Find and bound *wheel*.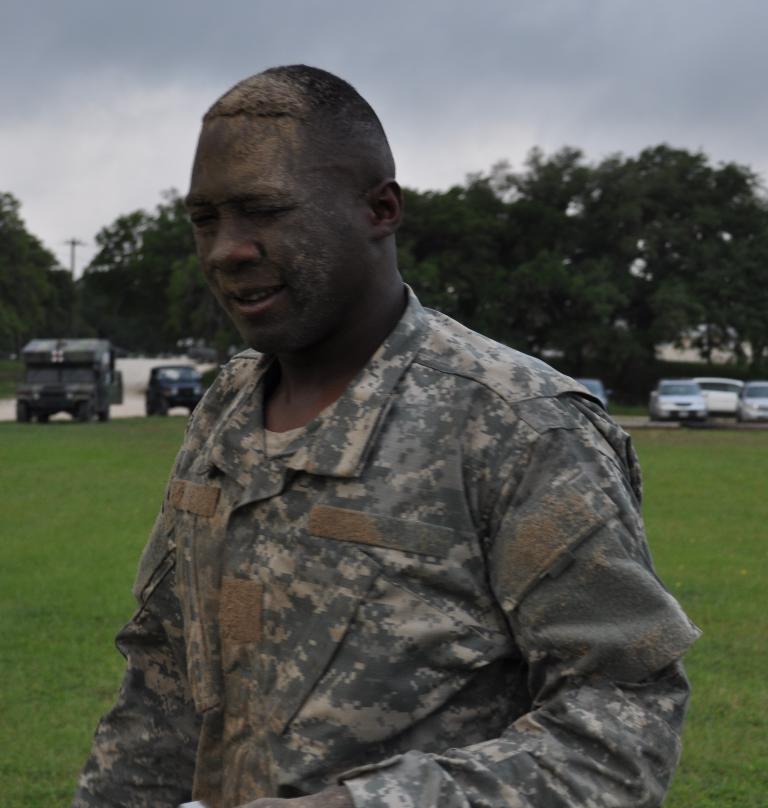
Bound: [146,396,159,417].
